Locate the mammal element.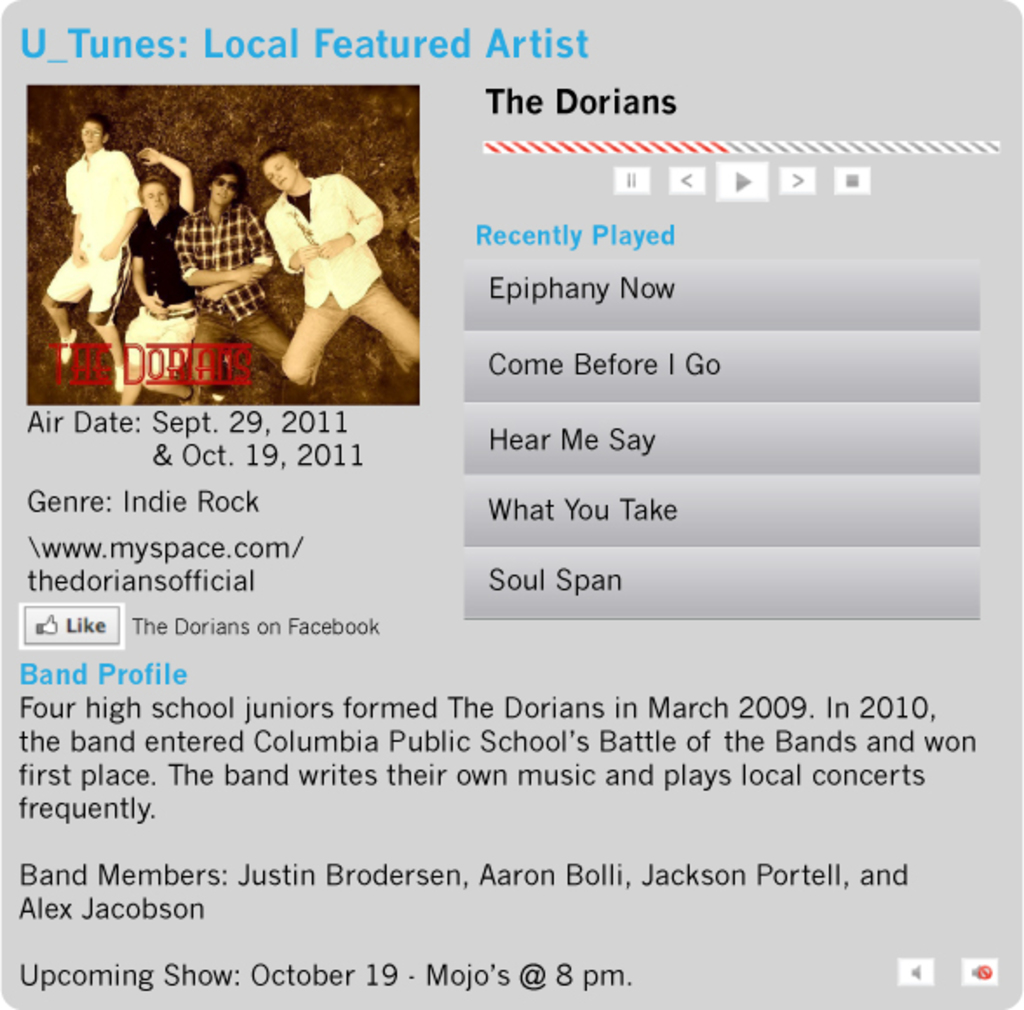
Element bbox: rect(117, 145, 195, 404).
